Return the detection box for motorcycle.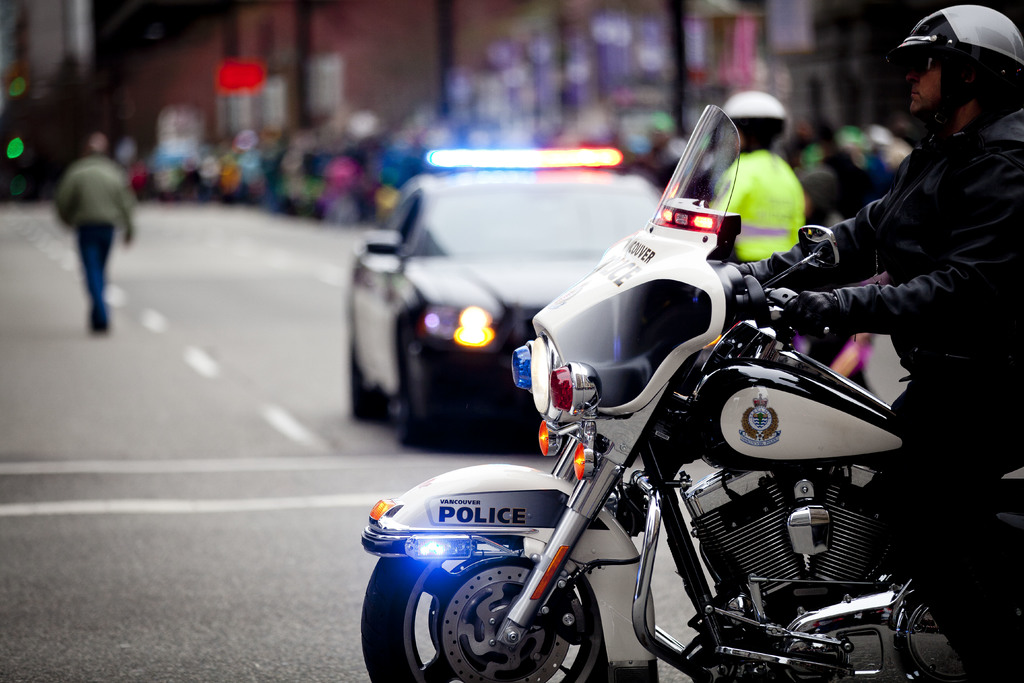
360, 100, 1020, 682.
